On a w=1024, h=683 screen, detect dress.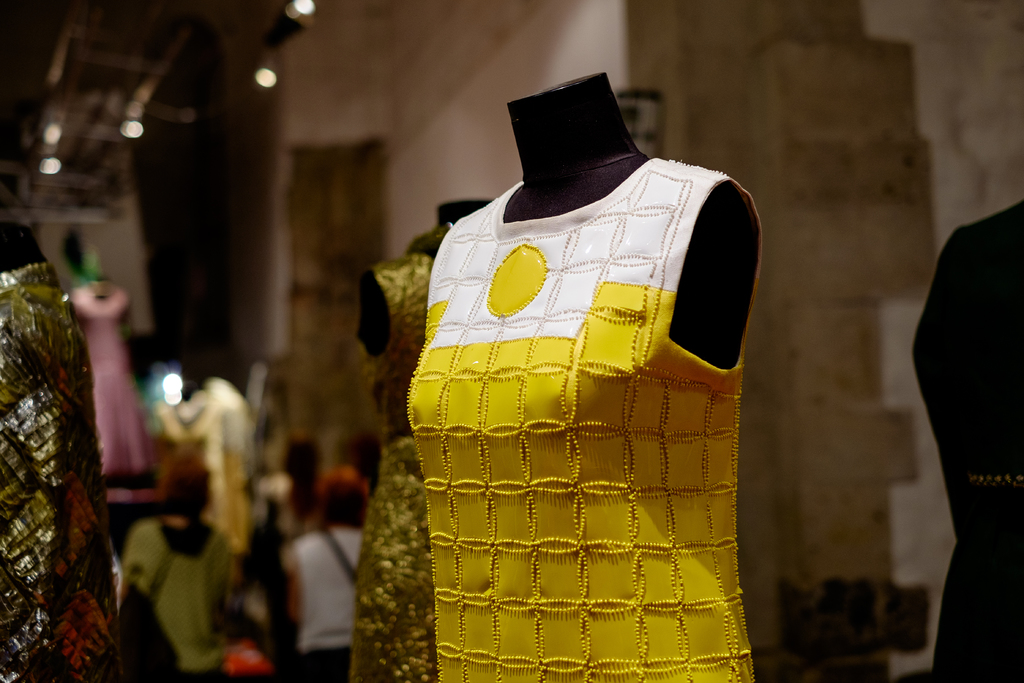
crop(79, 286, 154, 474).
